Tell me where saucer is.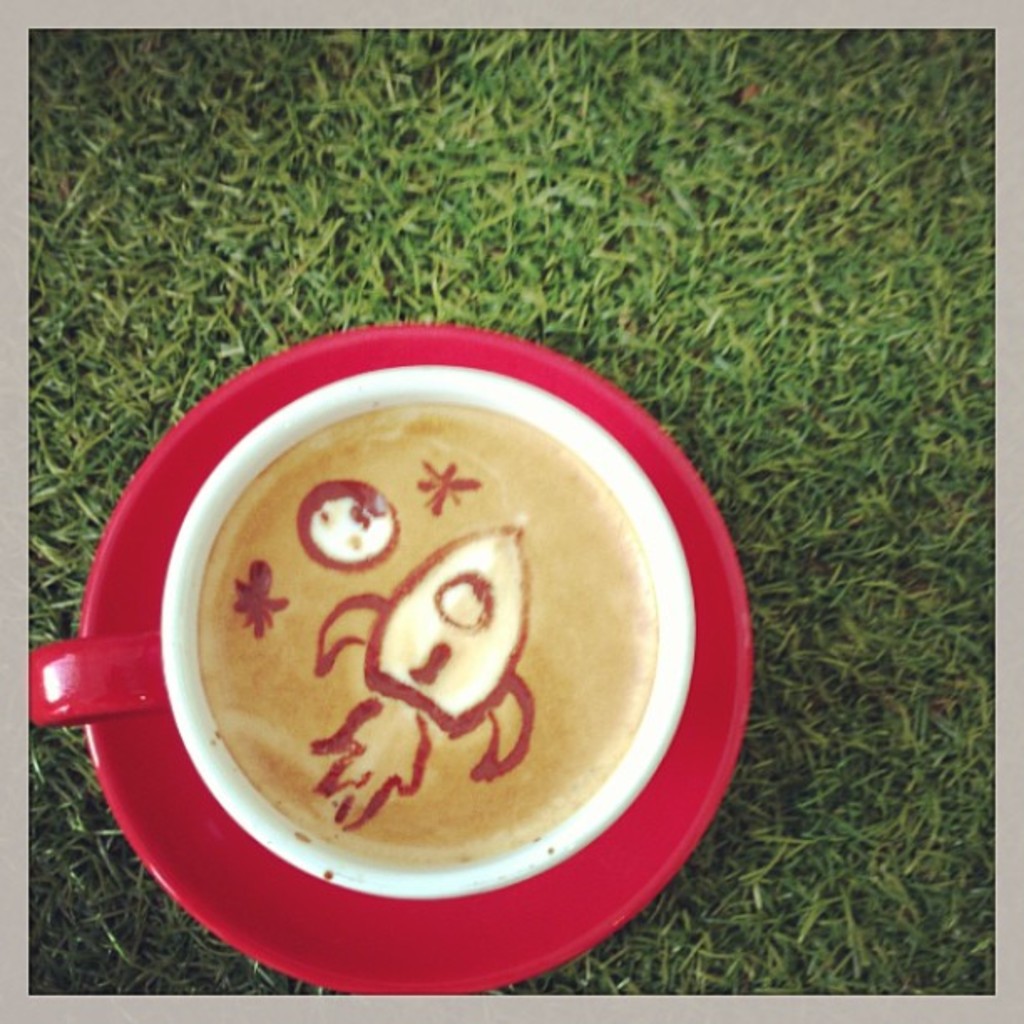
saucer is at {"left": 84, "top": 316, "right": 755, "bottom": 996}.
